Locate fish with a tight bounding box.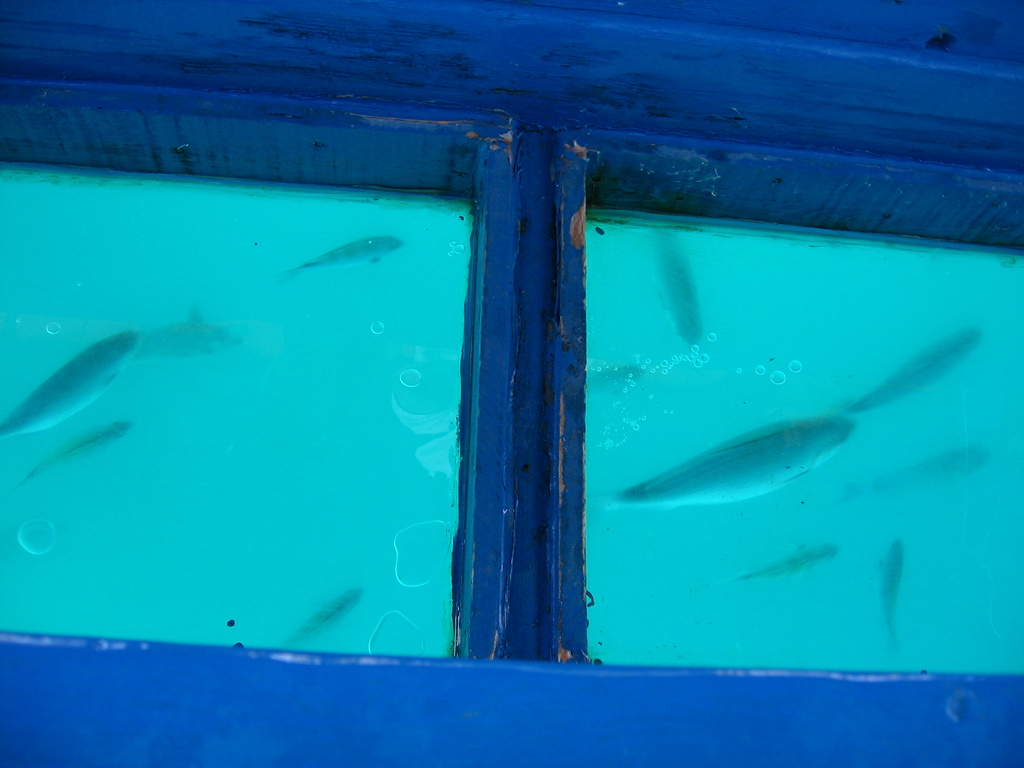
detection(127, 303, 243, 361).
